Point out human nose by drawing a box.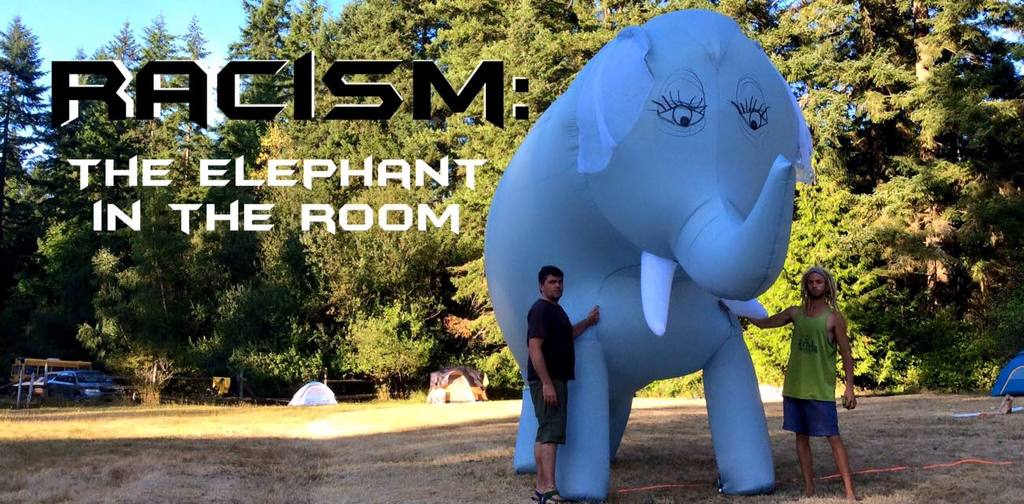
select_region(814, 282, 816, 288).
